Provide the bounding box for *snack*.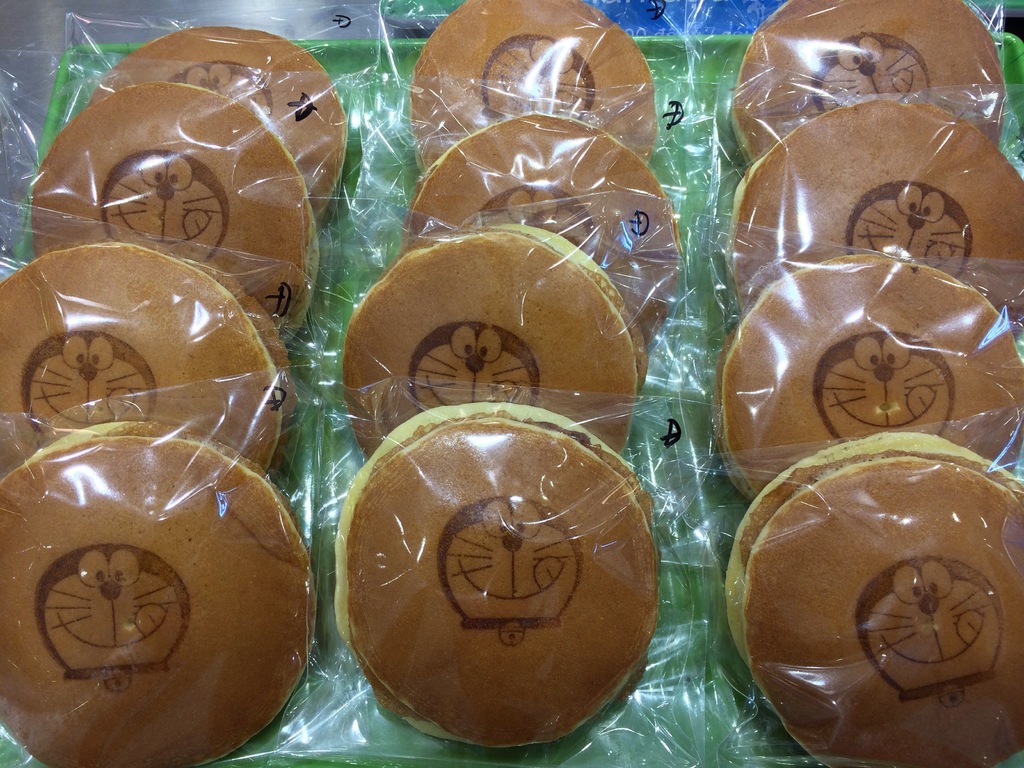
select_region(0, 250, 296, 504).
